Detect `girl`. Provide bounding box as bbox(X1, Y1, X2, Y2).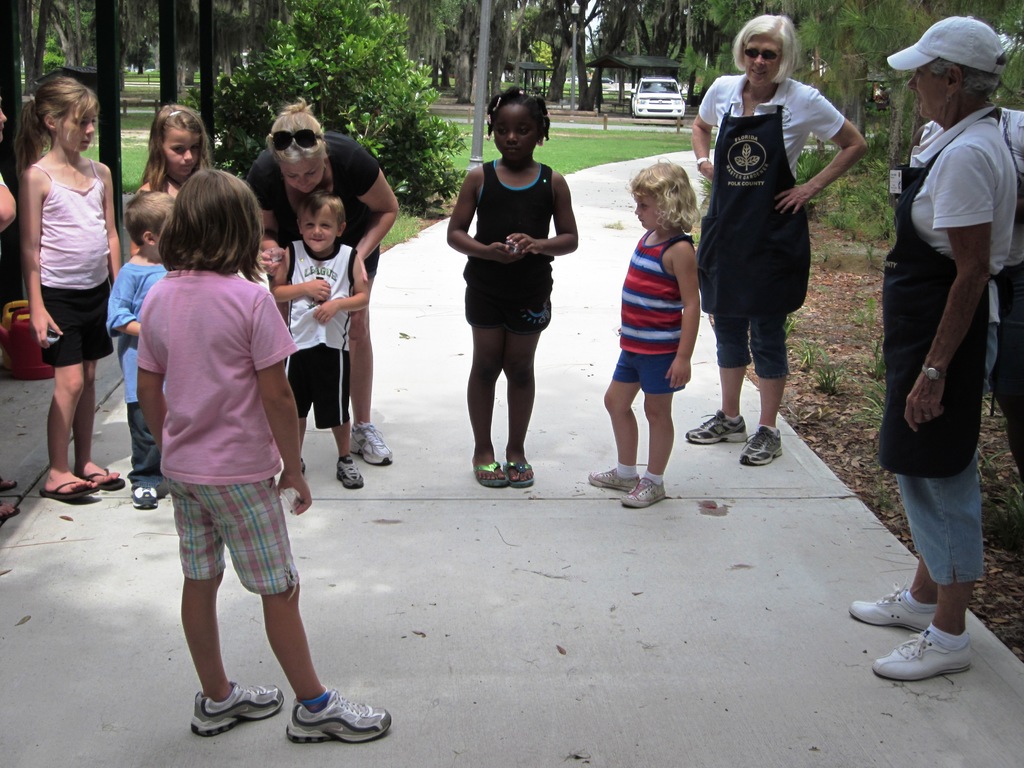
bbox(128, 103, 211, 260).
